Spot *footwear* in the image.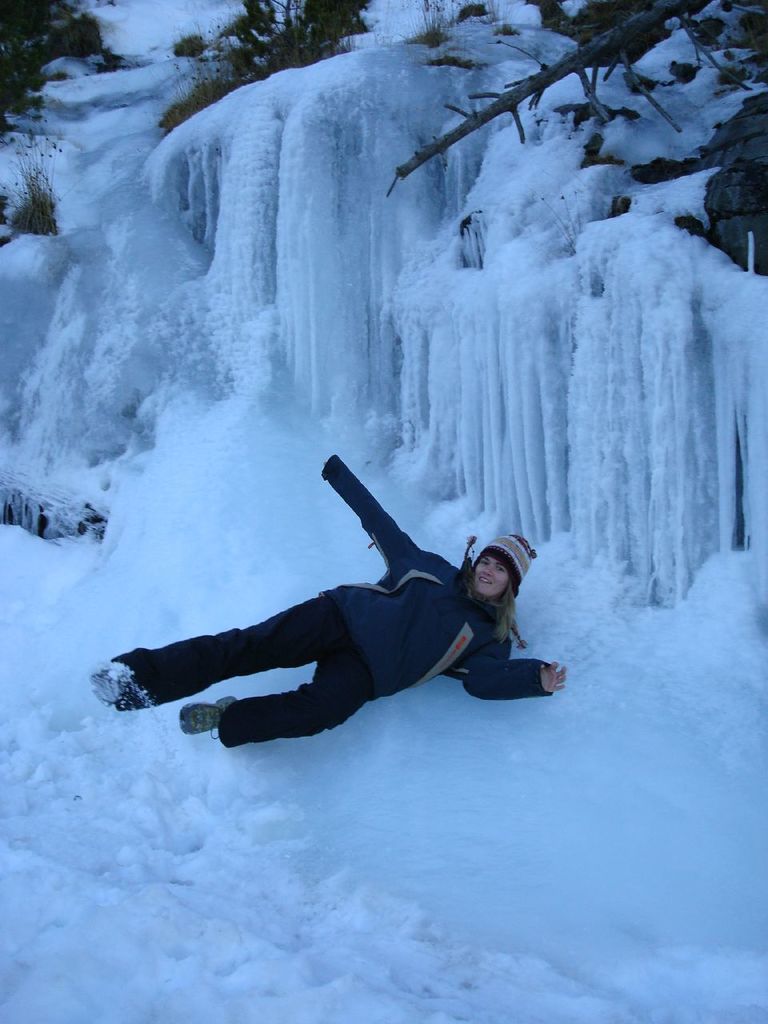
*footwear* found at (left=86, top=651, right=137, bottom=707).
